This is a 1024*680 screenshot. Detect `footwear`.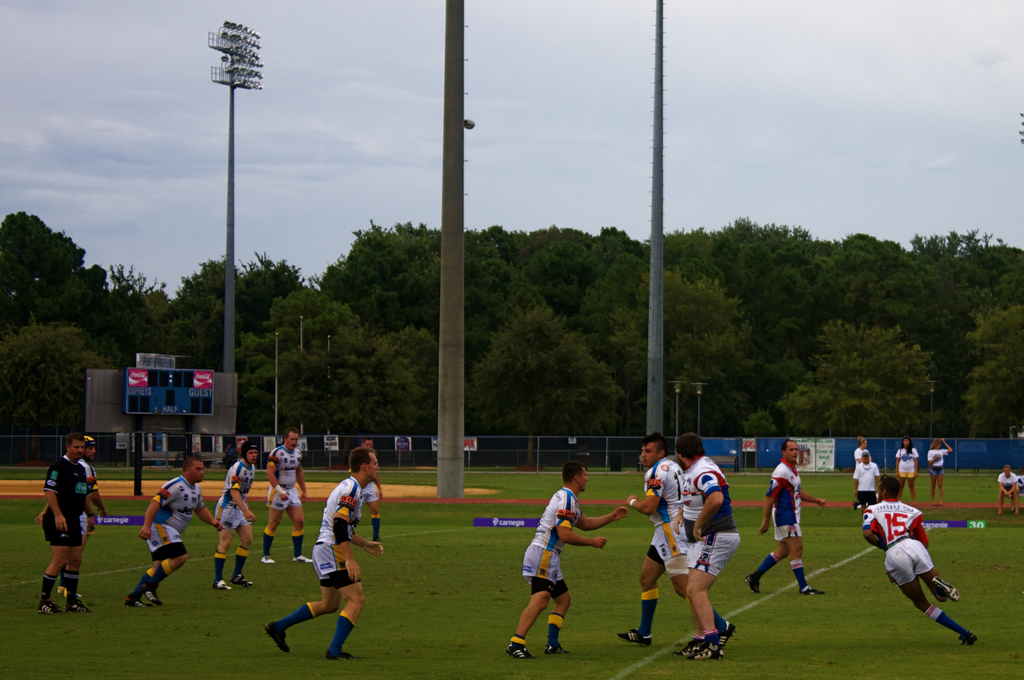
x1=67, y1=598, x2=87, y2=613.
